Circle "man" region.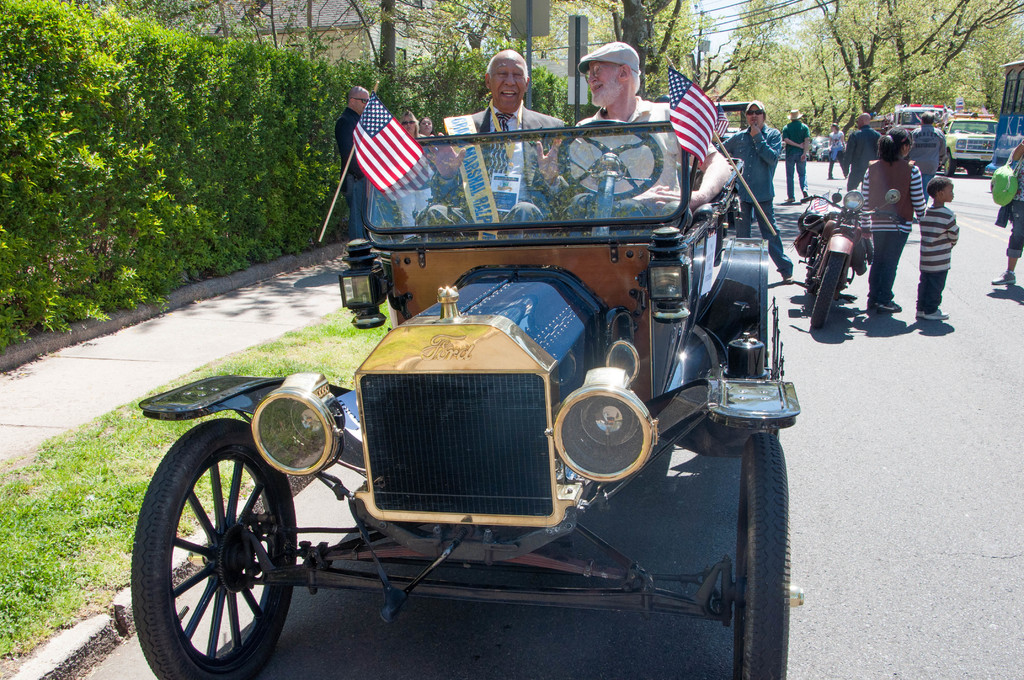
Region: l=918, t=108, r=948, b=199.
